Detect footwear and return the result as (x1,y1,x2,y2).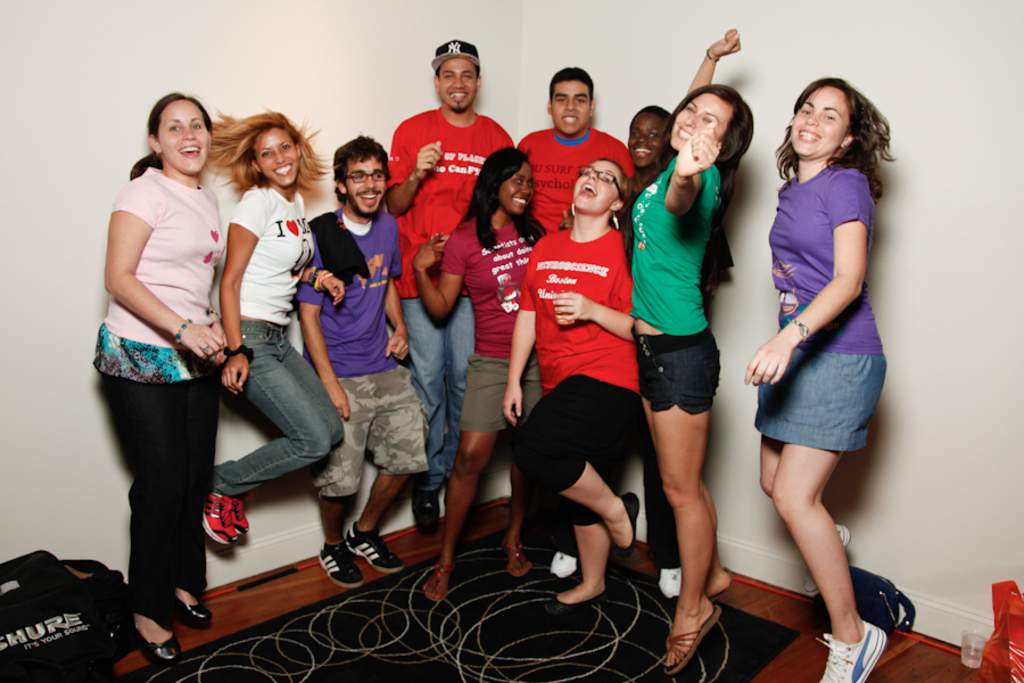
(201,488,250,545).
